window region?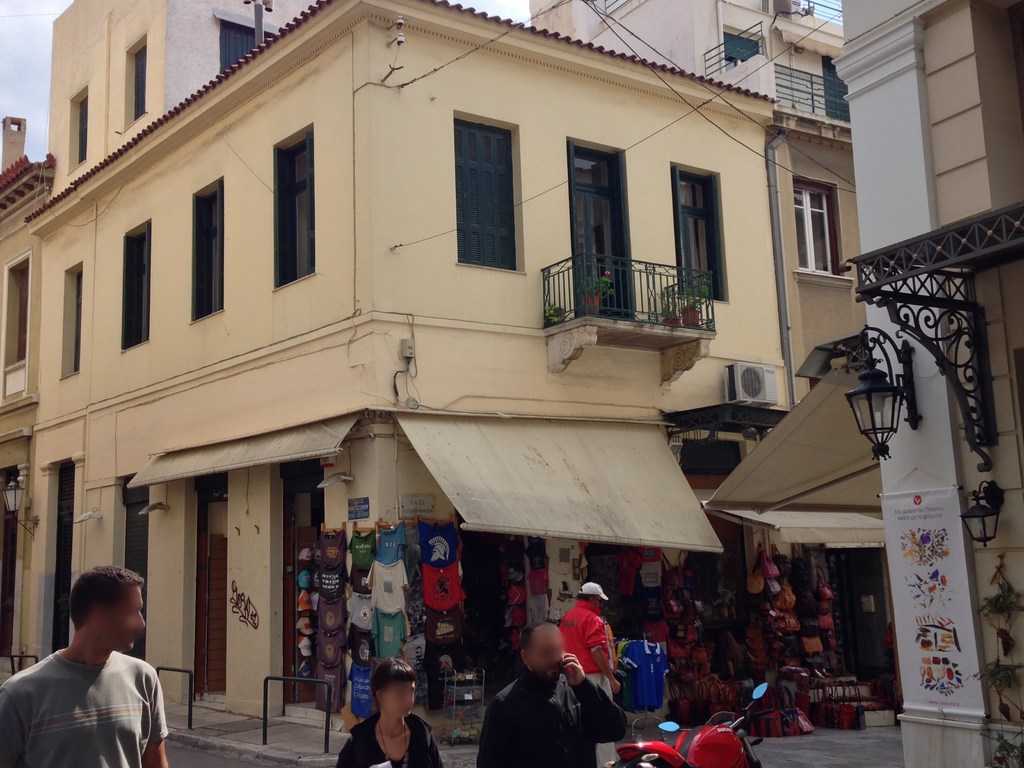
x1=723 y1=26 x2=769 y2=72
